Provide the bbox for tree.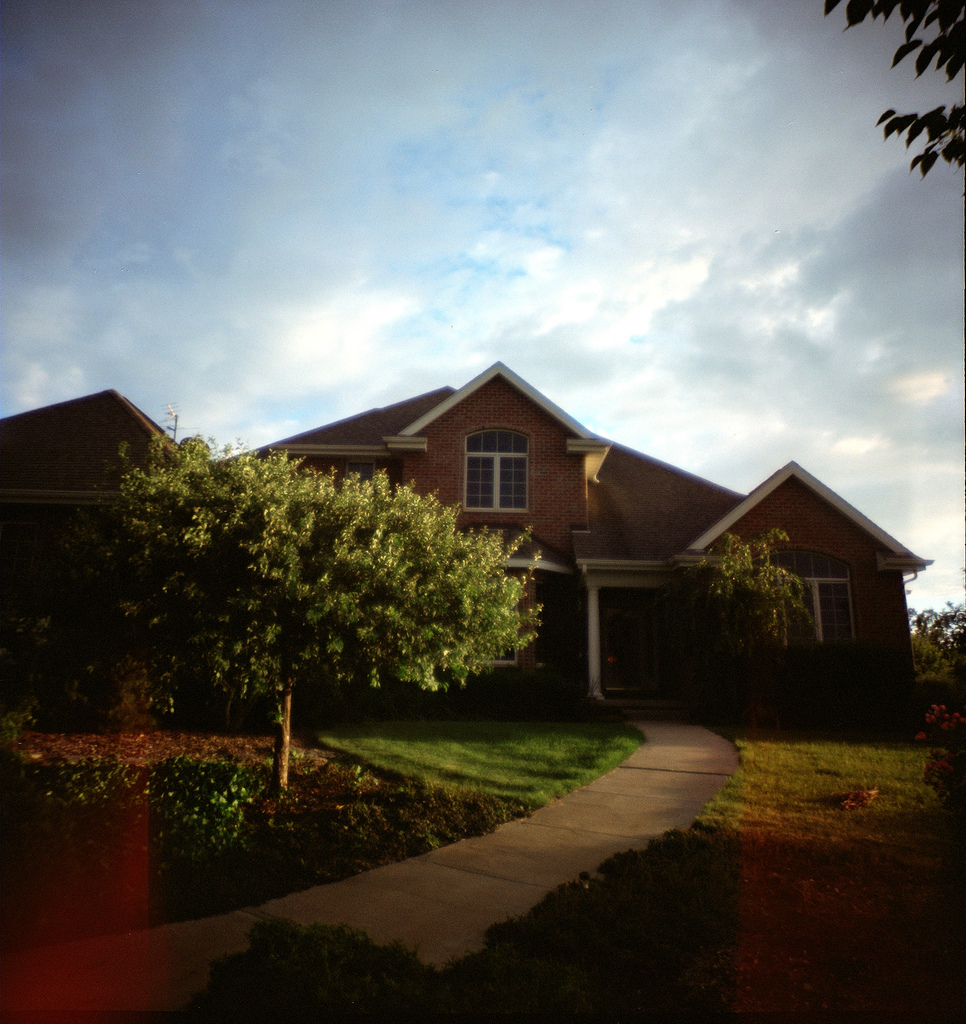
crop(71, 438, 588, 739).
